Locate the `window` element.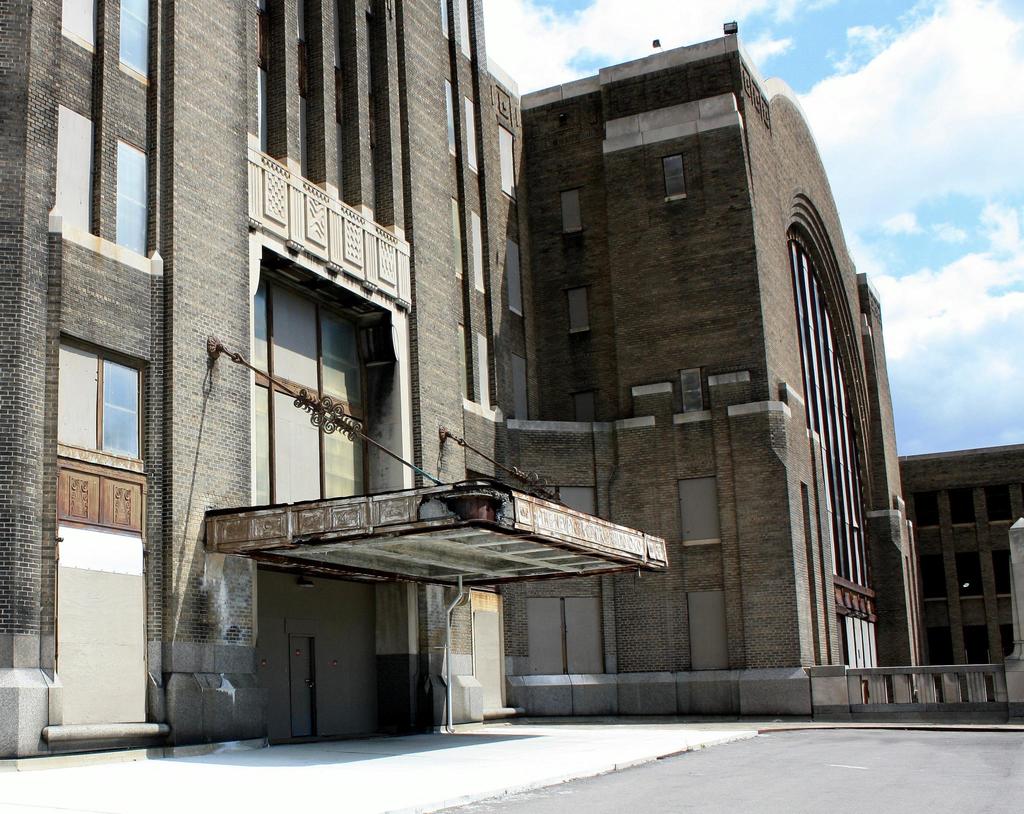
Element bbox: [122, 0, 154, 76].
